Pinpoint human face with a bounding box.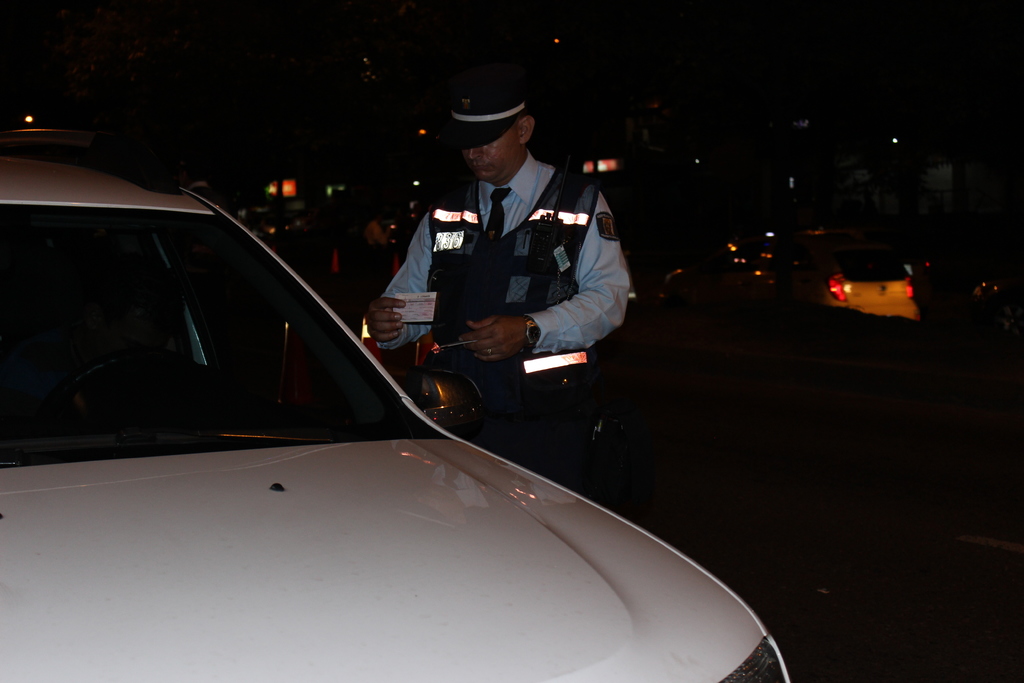
(x1=358, y1=220, x2=389, y2=244).
